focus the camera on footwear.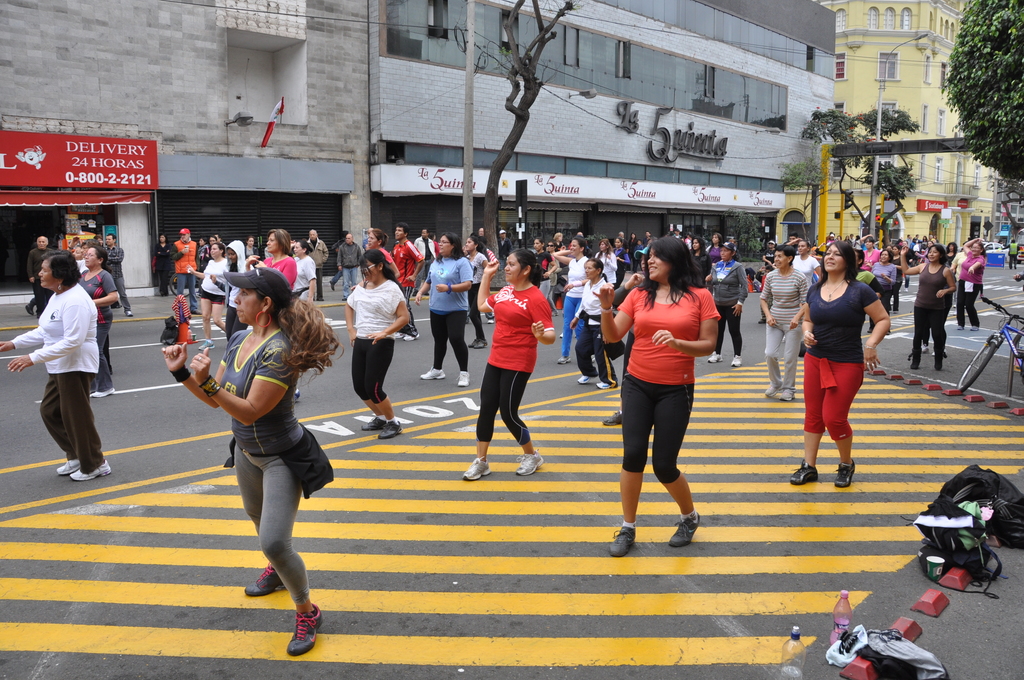
Focus region: left=378, top=423, right=401, bottom=441.
